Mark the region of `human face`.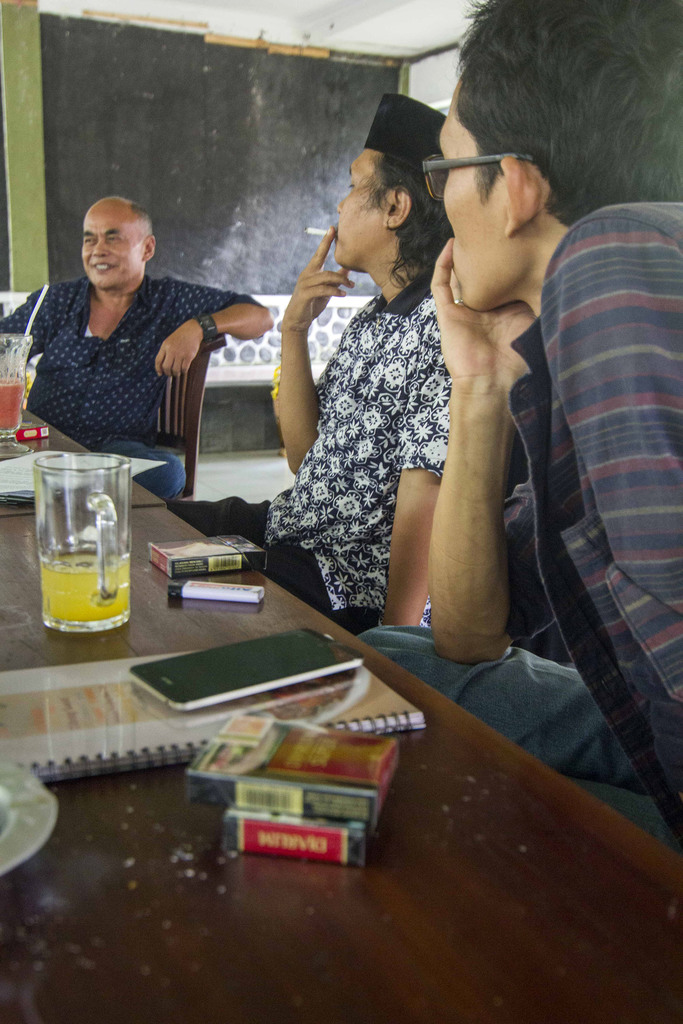
Region: box(331, 147, 388, 257).
